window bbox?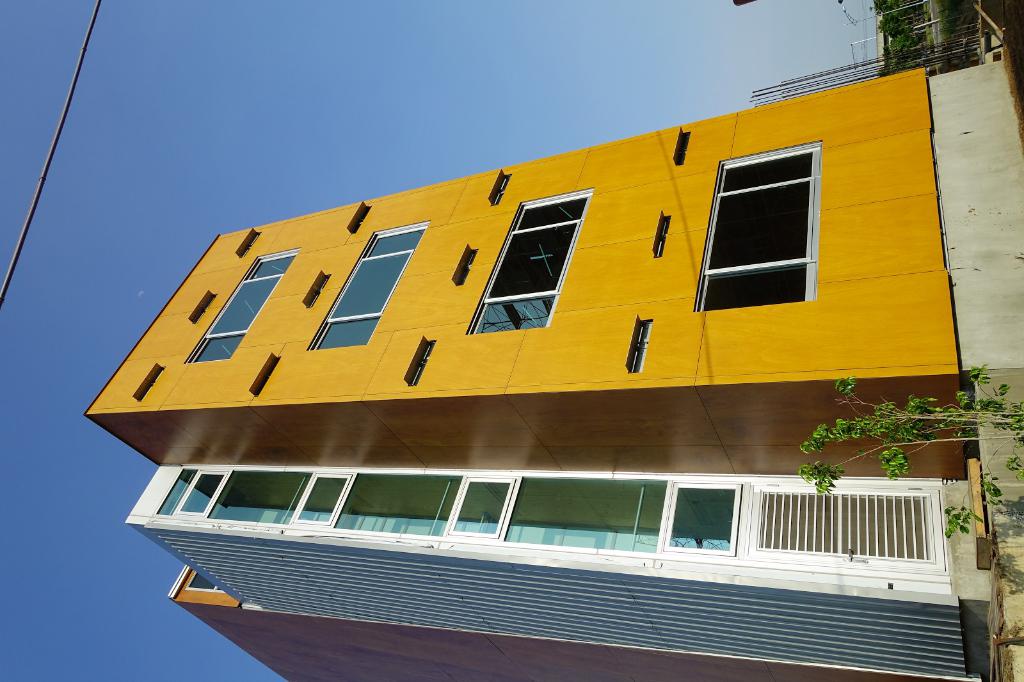
rect(156, 462, 742, 550)
